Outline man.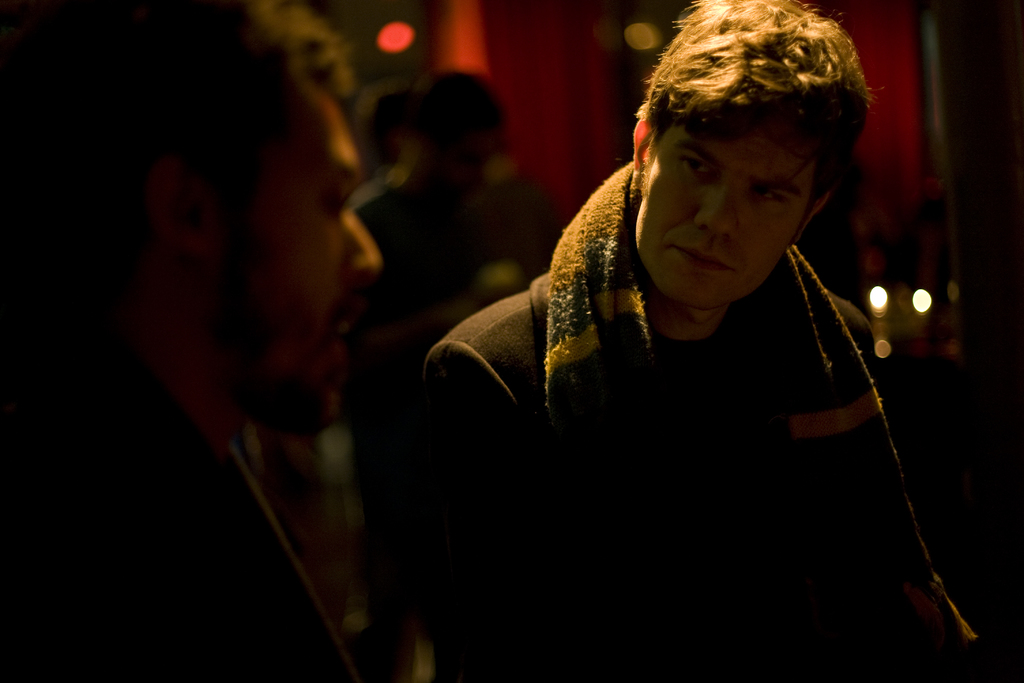
Outline: (423,0,977,682).
